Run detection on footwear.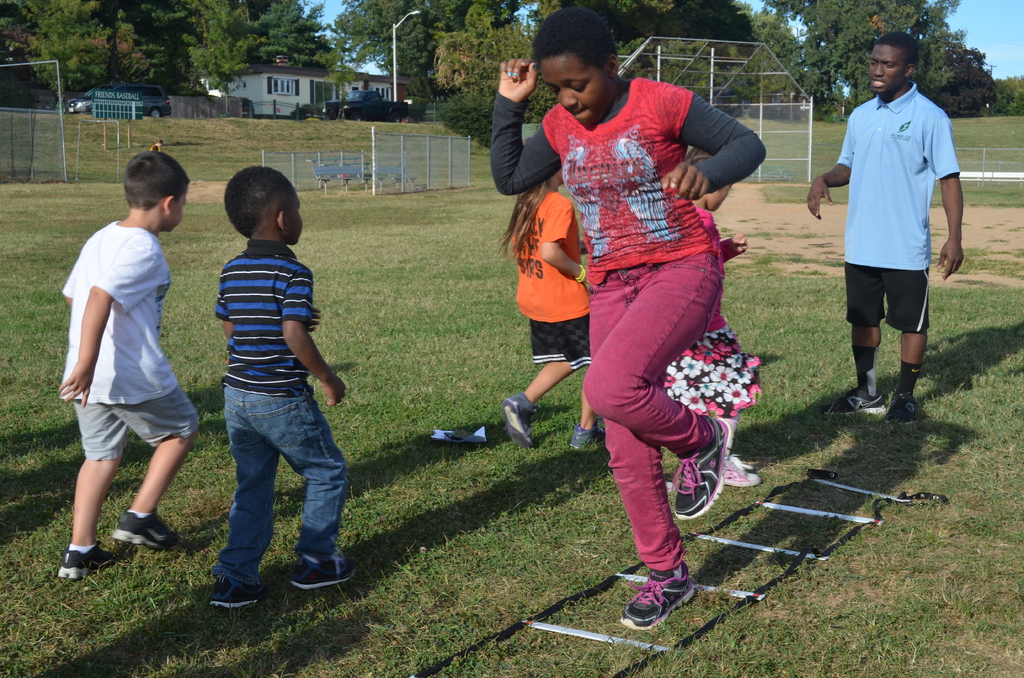
Result: (881, 391, 924, 428).
